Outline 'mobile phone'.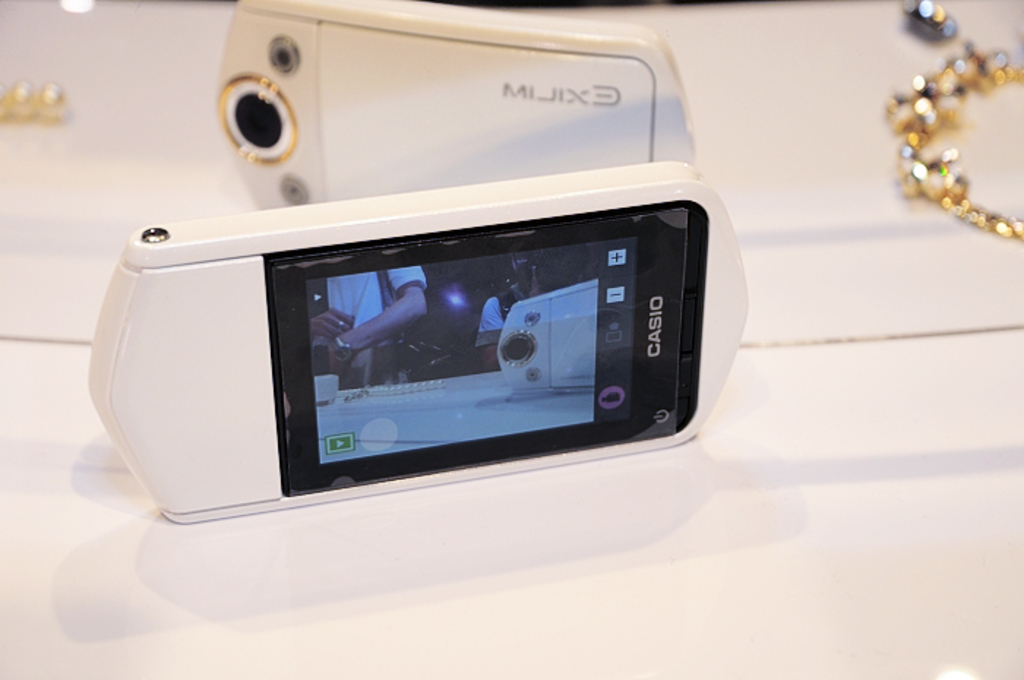
Outline: l=211, t=0, r=698, b=212.
